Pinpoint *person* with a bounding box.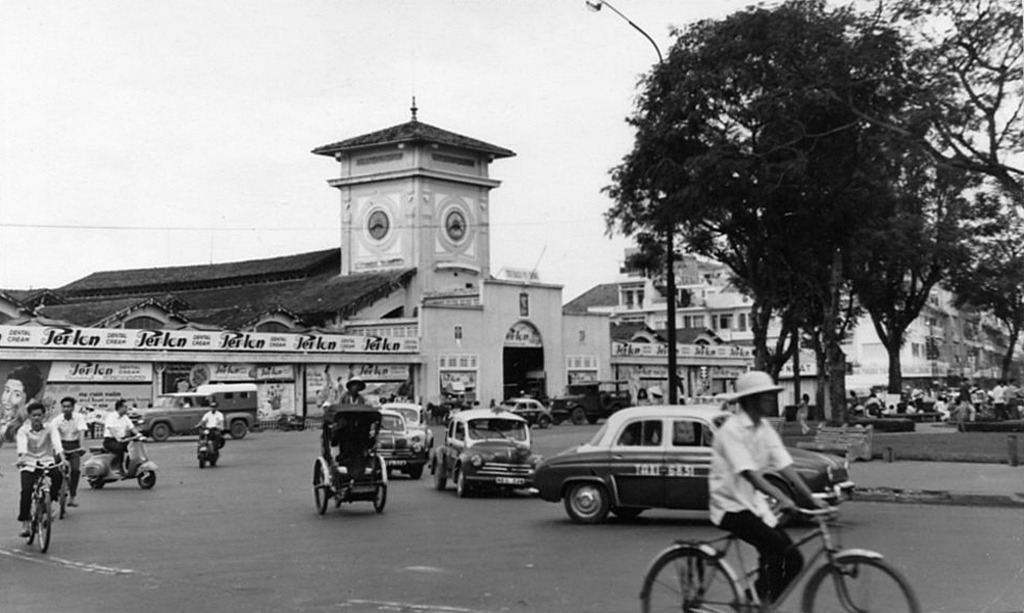
[x1=191, y1=394, x2=234, y2=445].
